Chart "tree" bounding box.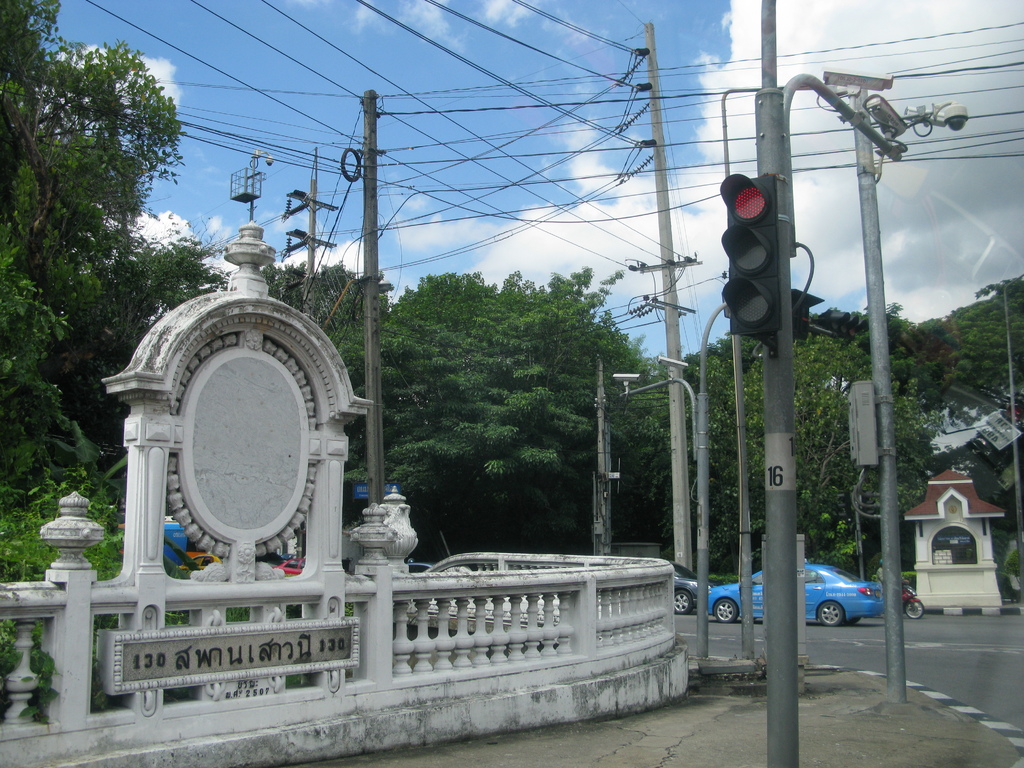
Charted: <box>681,304,923,569</box>.
